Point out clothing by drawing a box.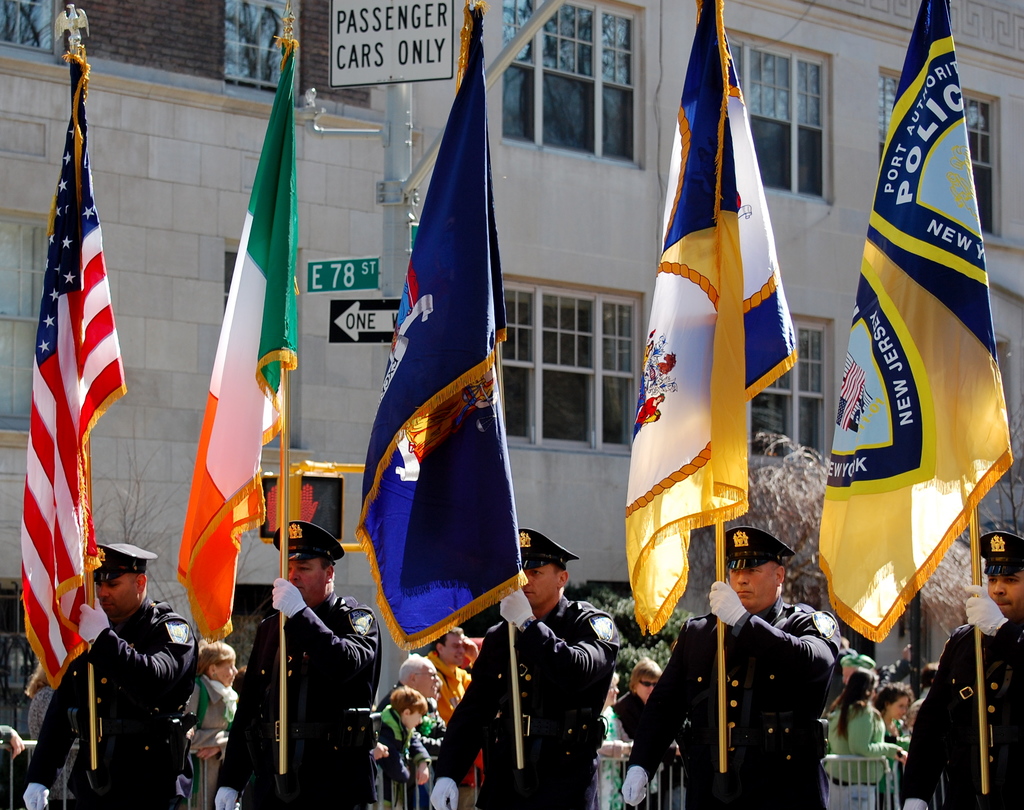
<box>415,699,447,740</box>.
